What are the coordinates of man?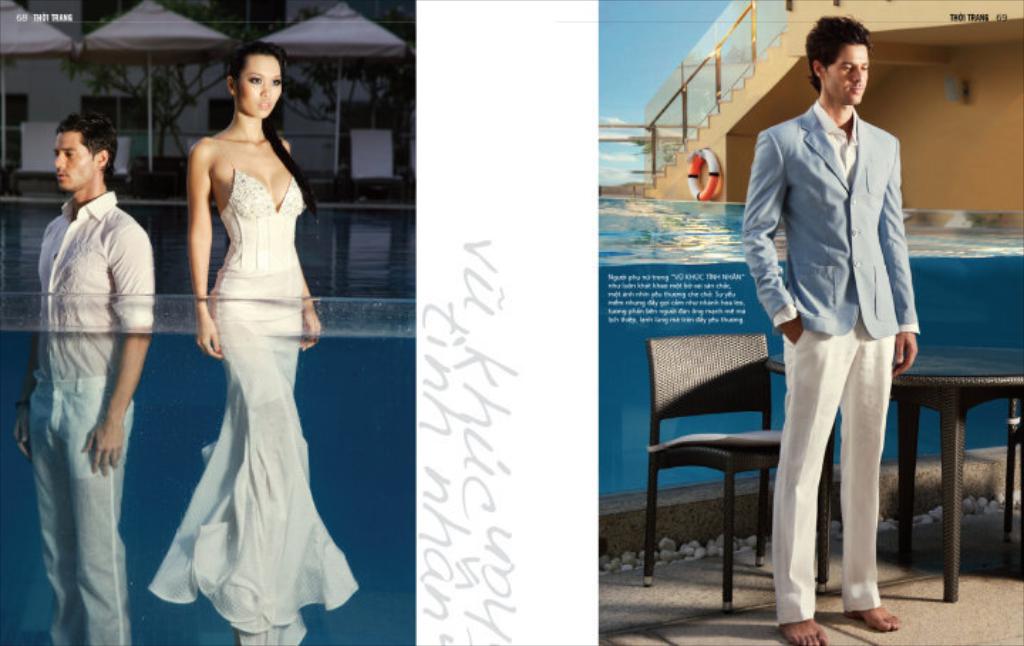
<bbox>14, 108, 155, 645</bbox>.
